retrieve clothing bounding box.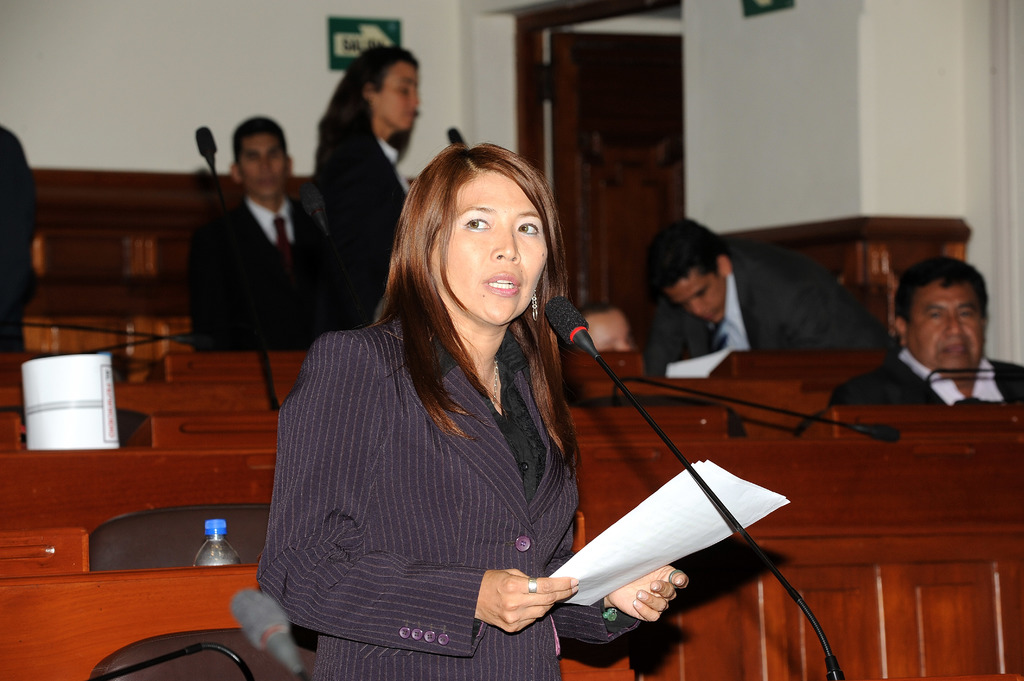
Bounding box: detection(193, 196, 323, 357).
